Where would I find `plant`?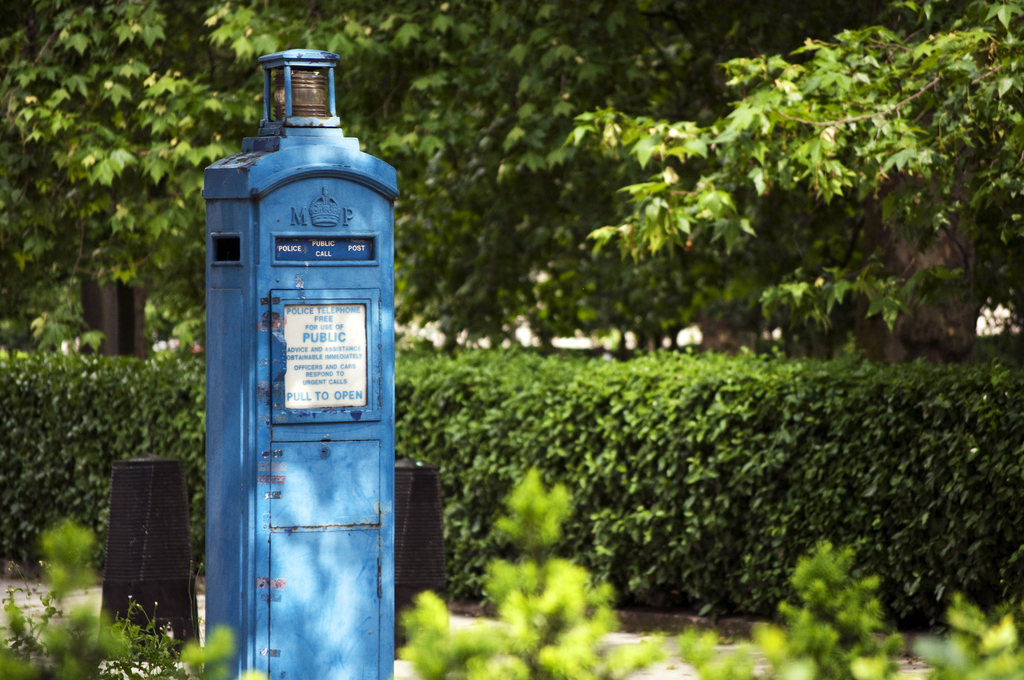
At left=0, top=587, right=200, bottom=679.
